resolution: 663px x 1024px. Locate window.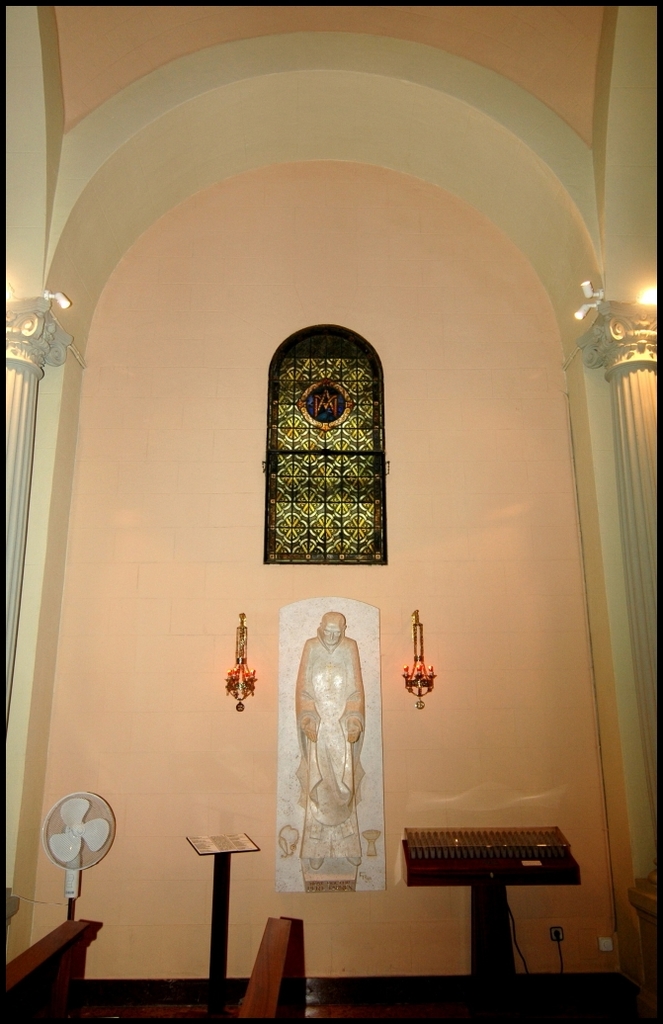
(left=265, top=325, right=393, bottom=580).
